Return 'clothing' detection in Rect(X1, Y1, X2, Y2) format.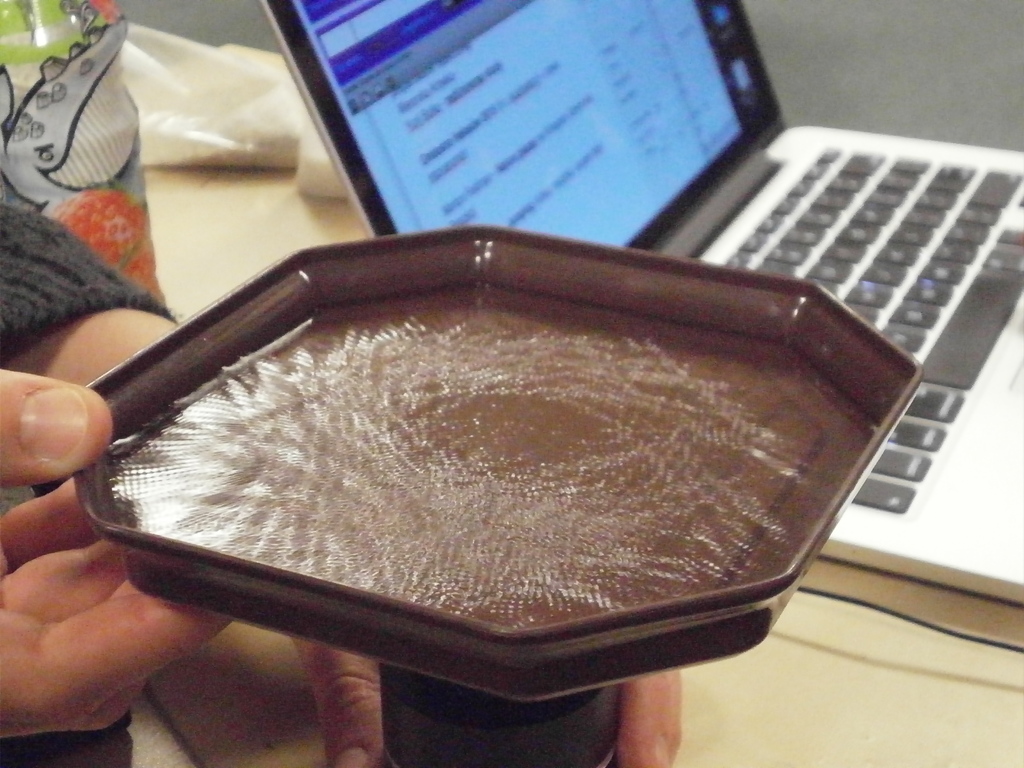
Rect(0, 202, 175, 767).
